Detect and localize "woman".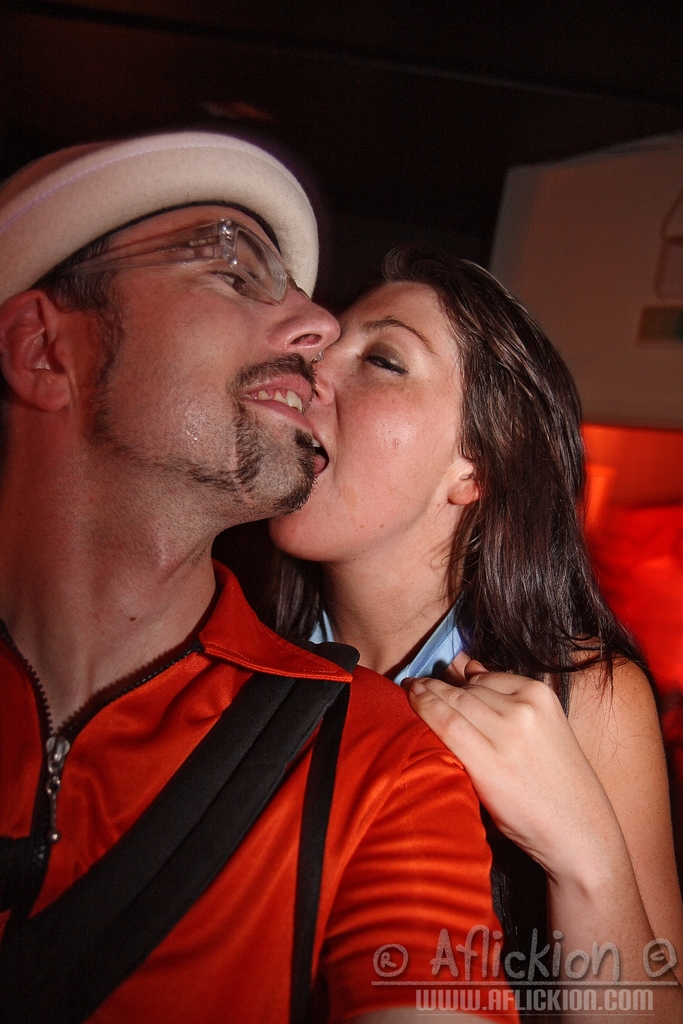
Localized at bbox=[252, 238, 682, 1023].
